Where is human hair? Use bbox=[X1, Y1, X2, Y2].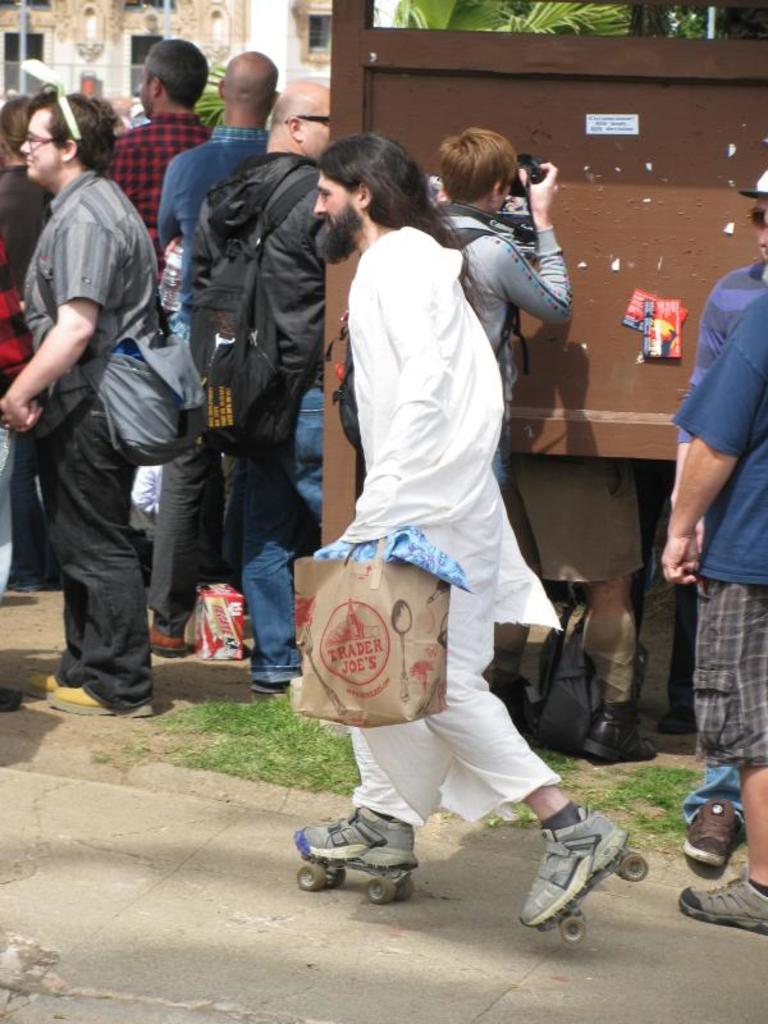
bbox=[0, 93, 36, 160].
